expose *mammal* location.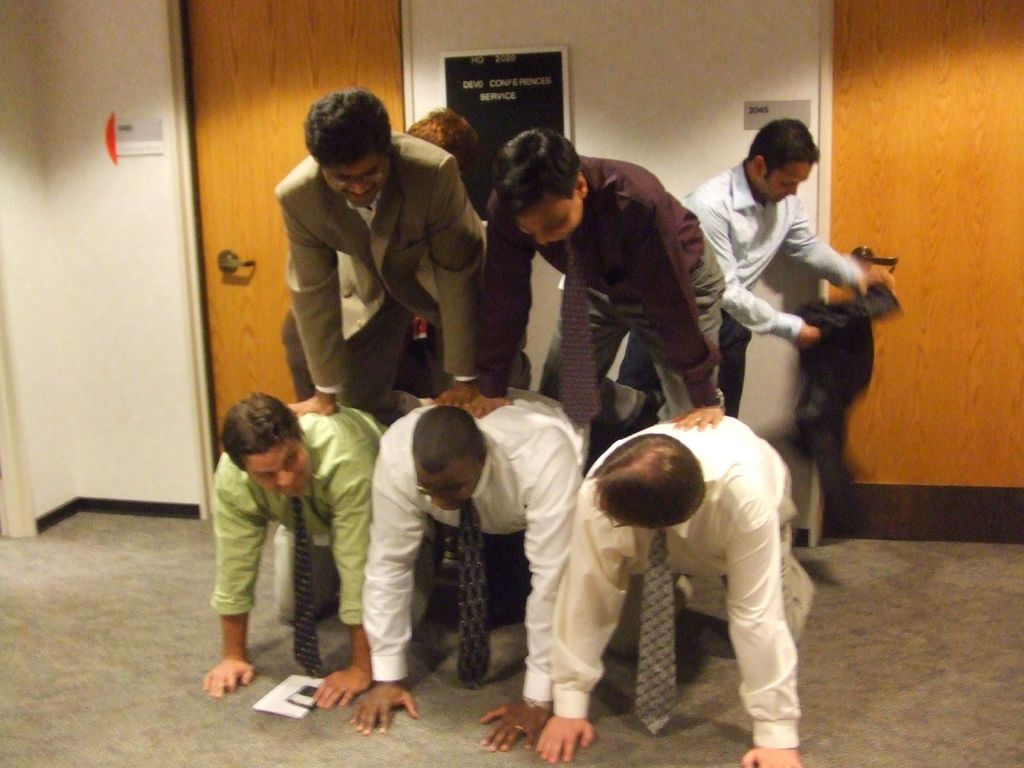
Exposed at 619,109,904,420.
